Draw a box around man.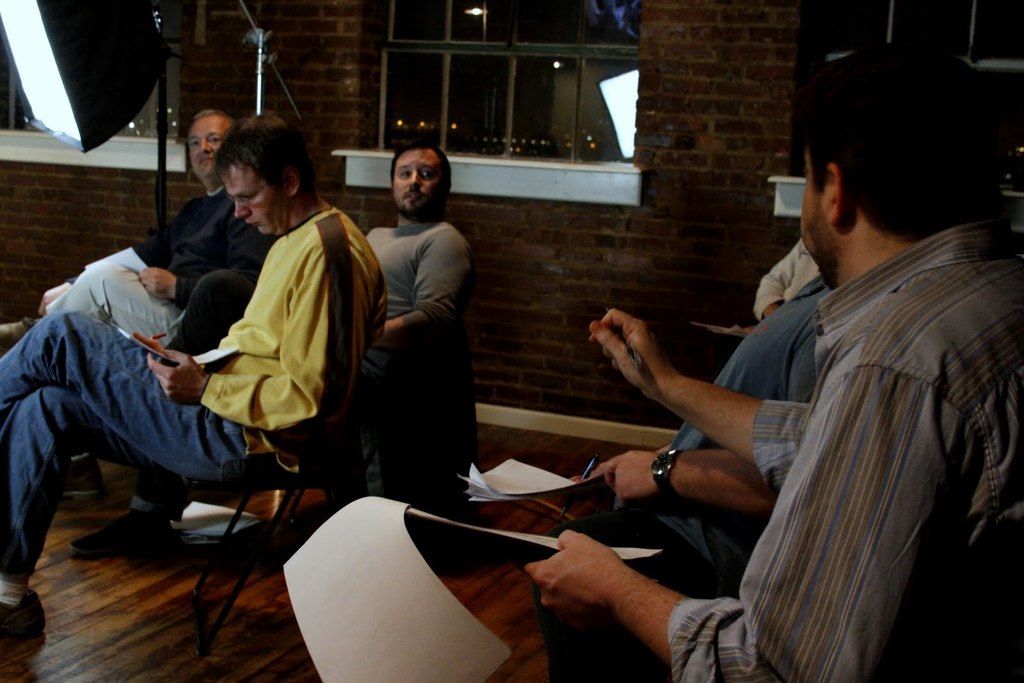
532:278:835:682.
